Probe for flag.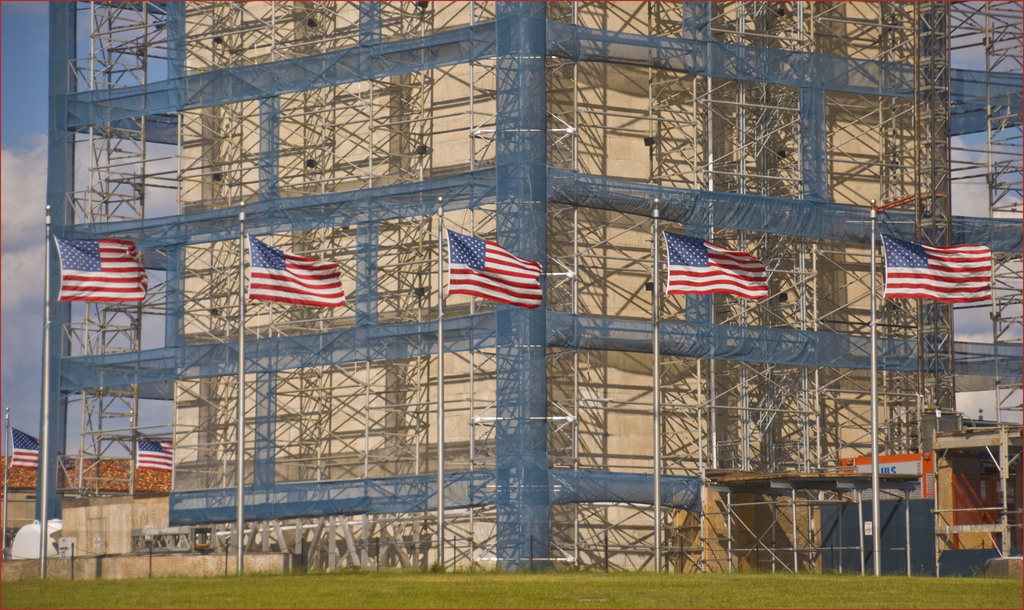
Probe result: <region>51, 232, 152, 305</region>.
